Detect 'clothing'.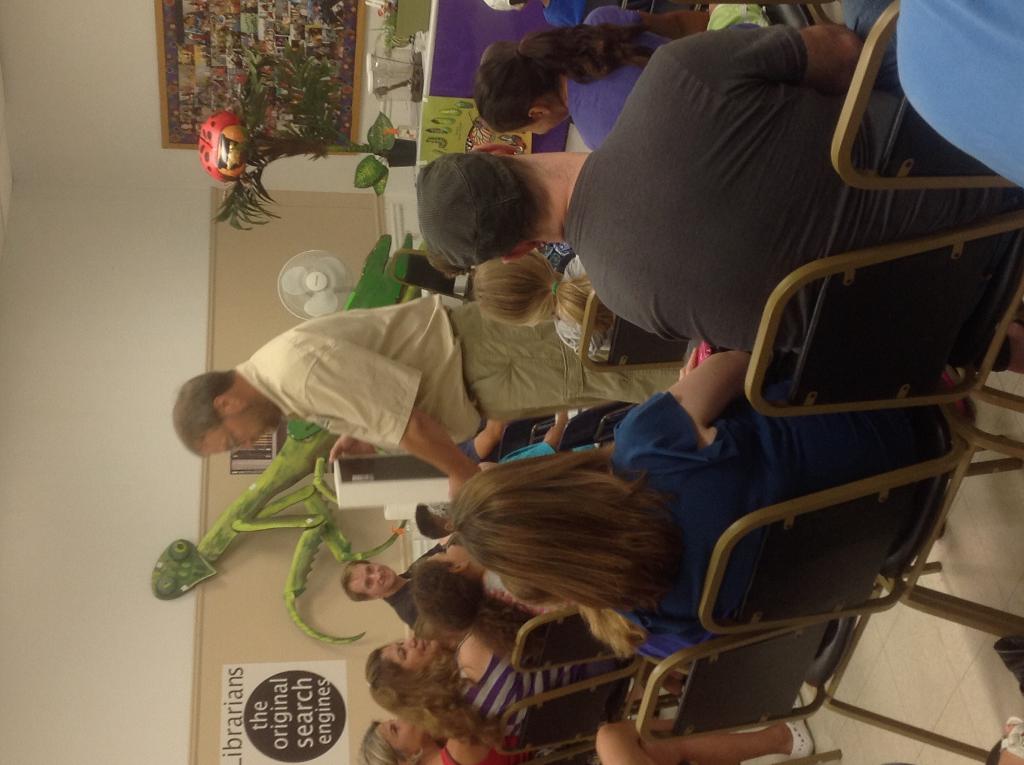
Detected at 556/17/1018/387.
